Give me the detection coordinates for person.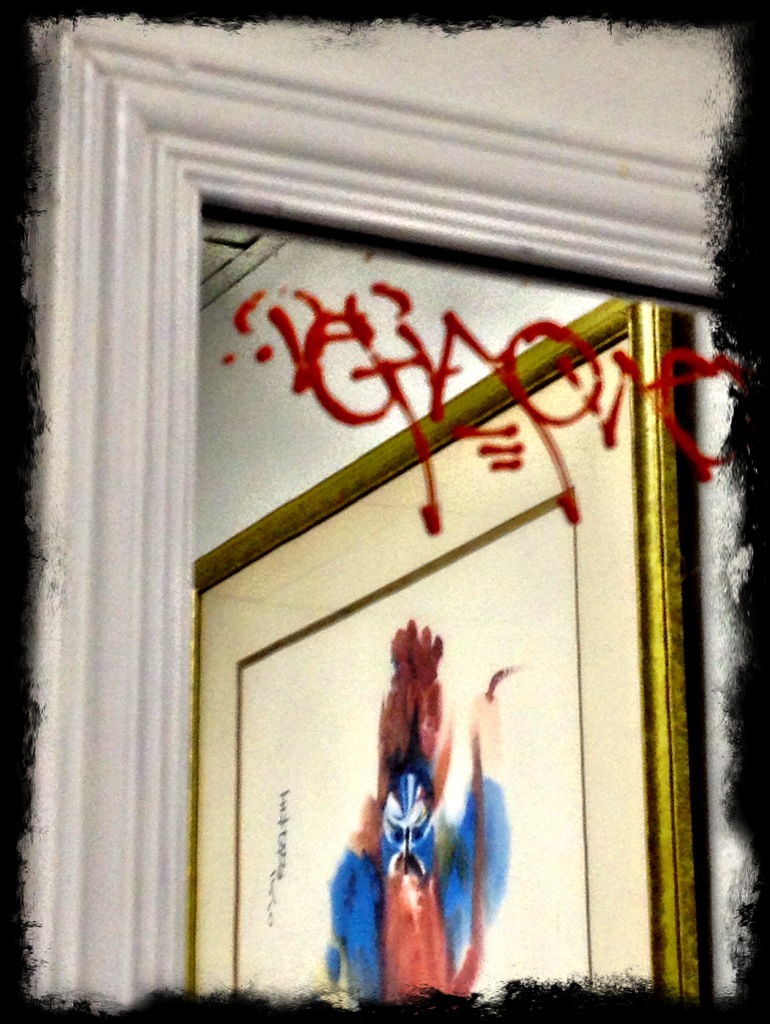
(342, 583, 514, 982).
